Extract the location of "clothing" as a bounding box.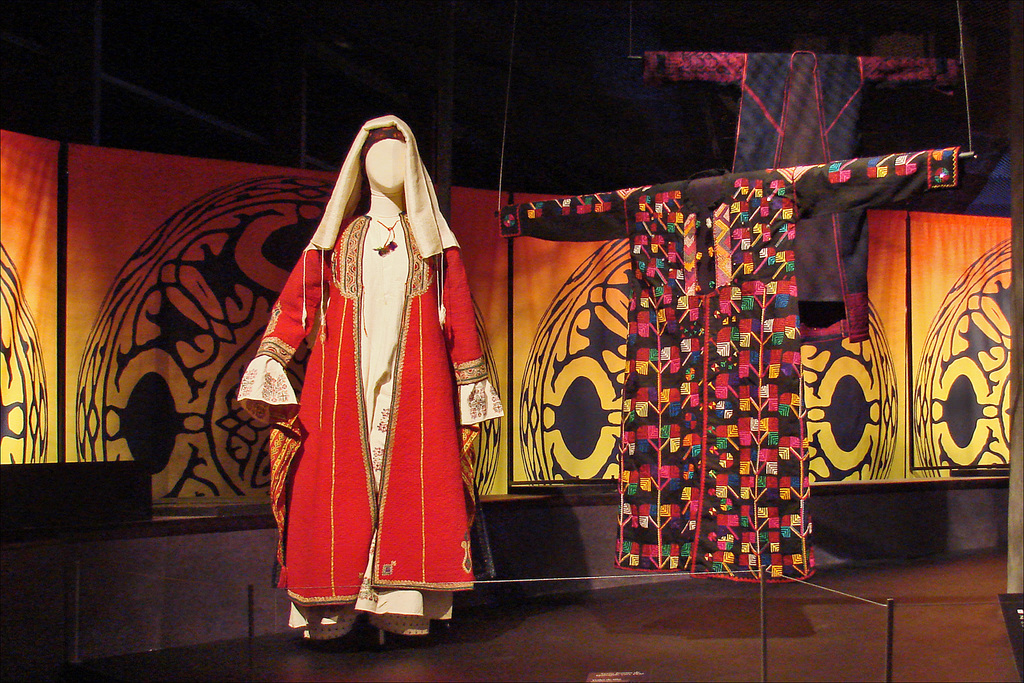
locate(495, 145, 960, 587).
